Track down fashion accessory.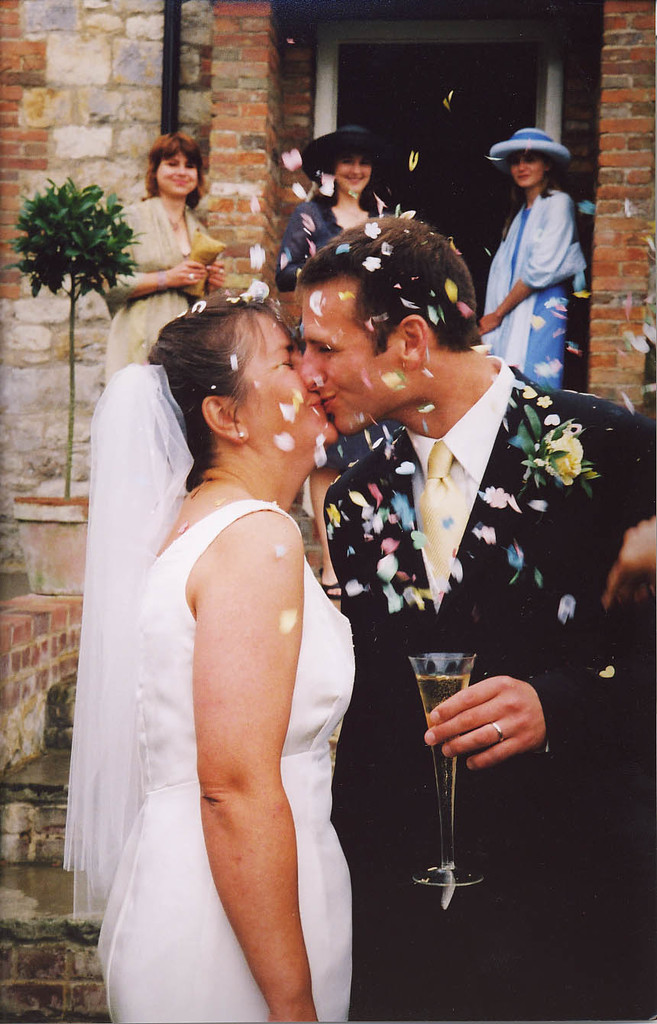
Tracked to <bbox>235, 429, 249, 443</bbox>.
